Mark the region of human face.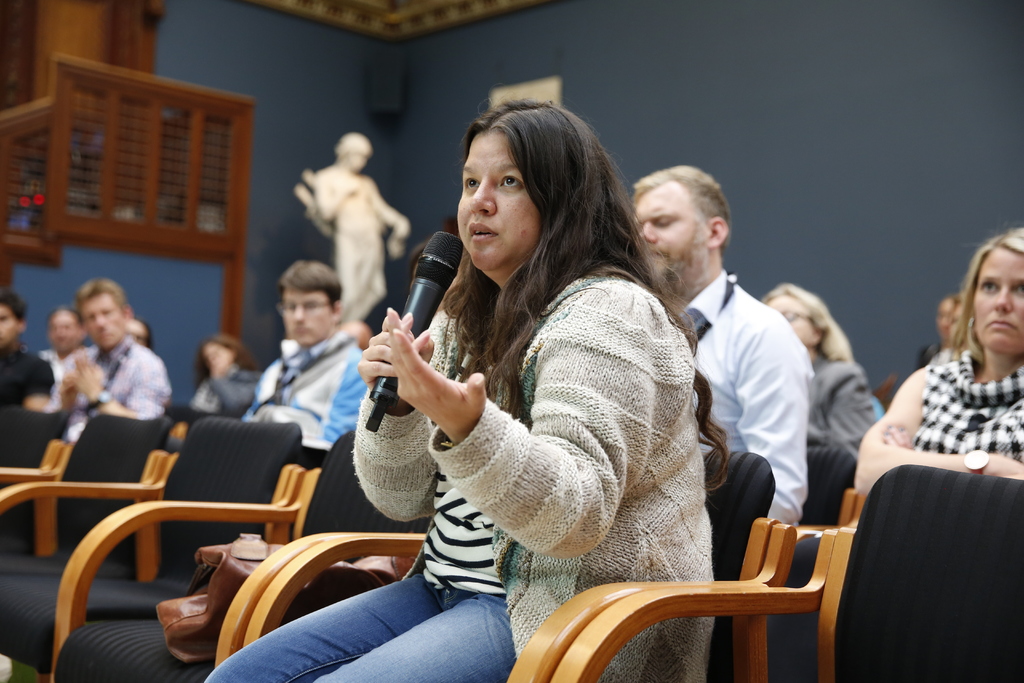
Region: (455,132,541,268).
